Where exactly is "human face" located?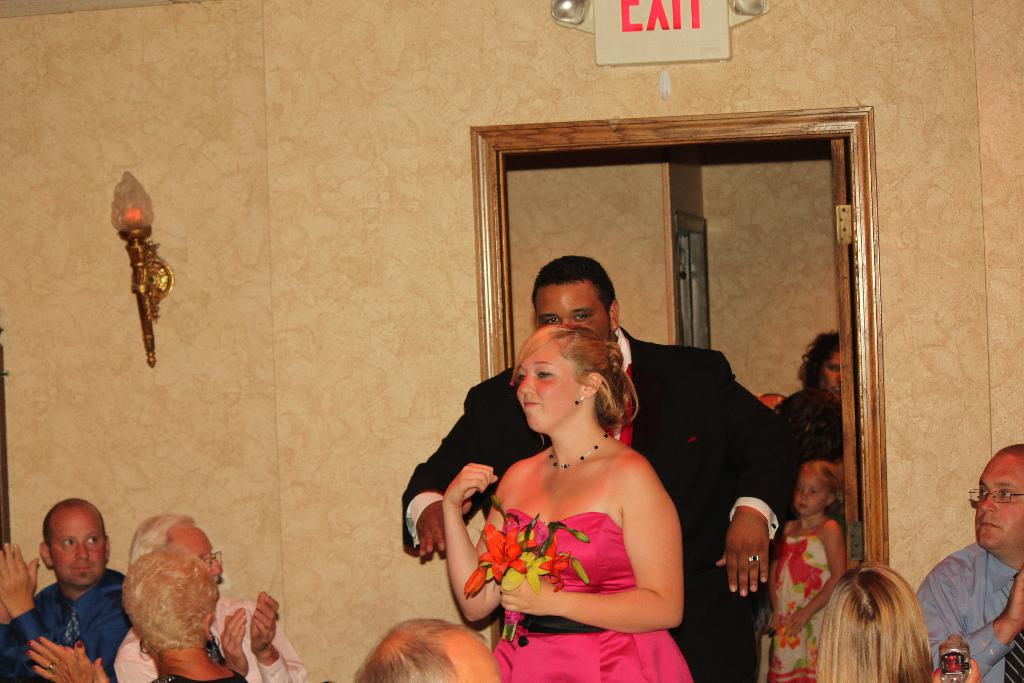
Its bounding box is box=[824, 351, 843, 391].
